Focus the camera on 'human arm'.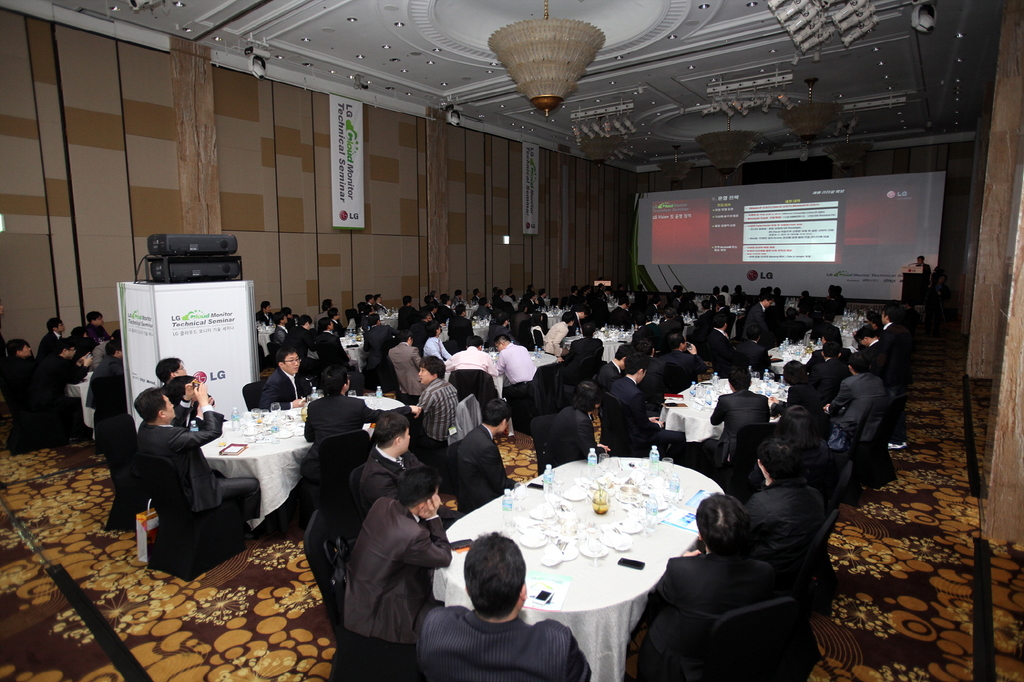
Focus region: BBox(580, 416, 614, 456).
